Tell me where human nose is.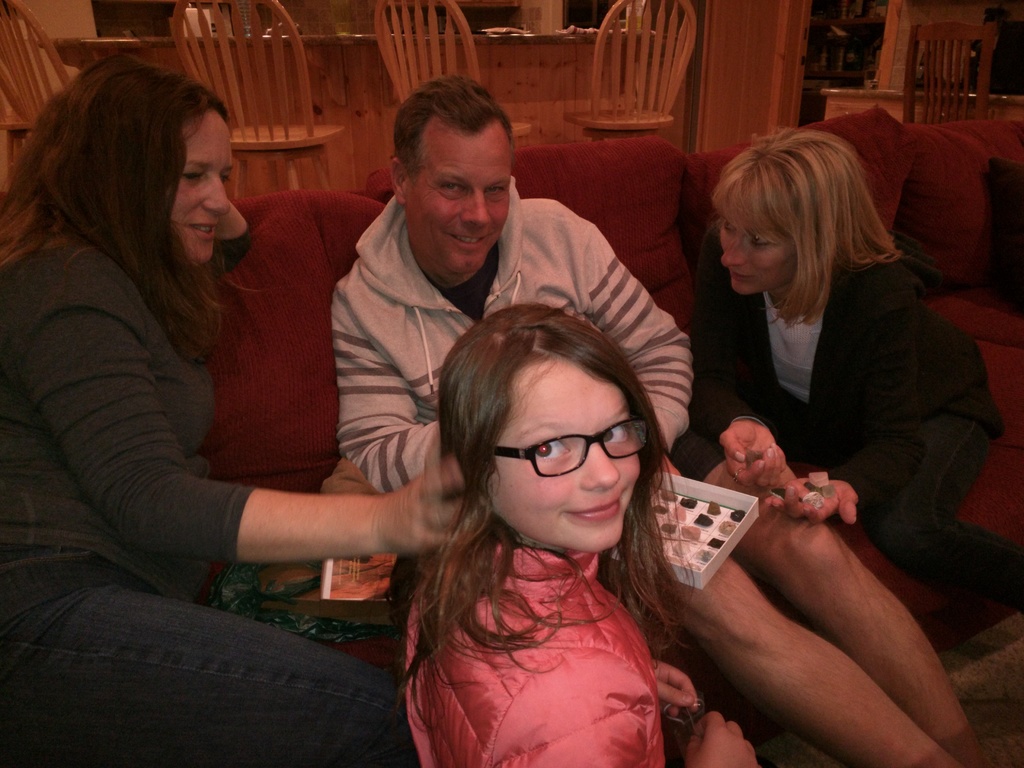
human nose is at [205, 179, 232, 214].
